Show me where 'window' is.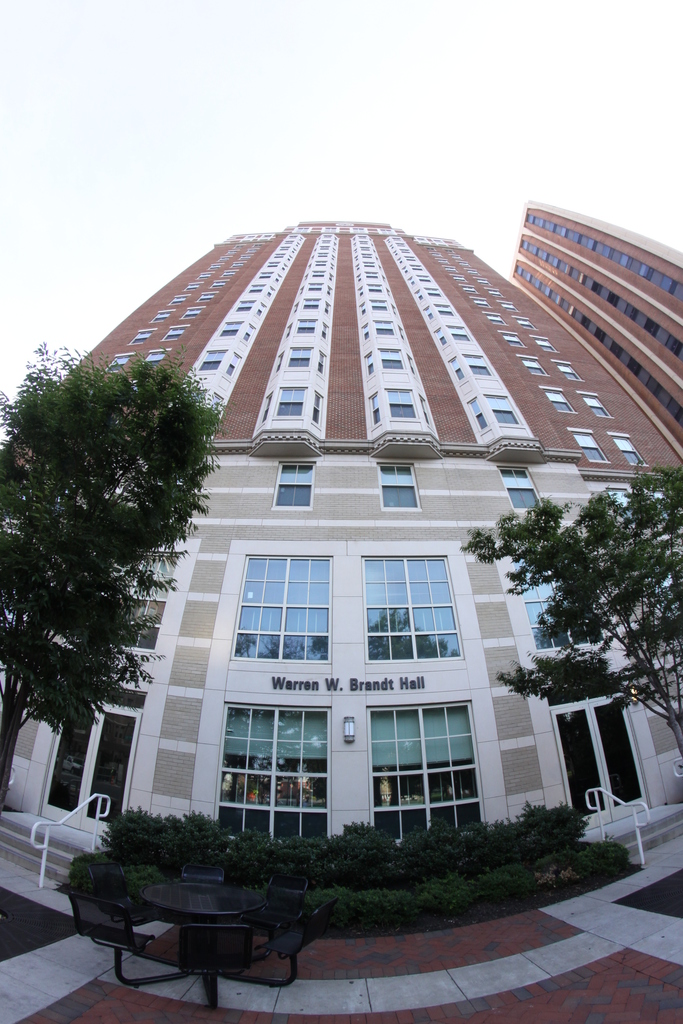
'window' is at detection(296, 284, 303, 298).
